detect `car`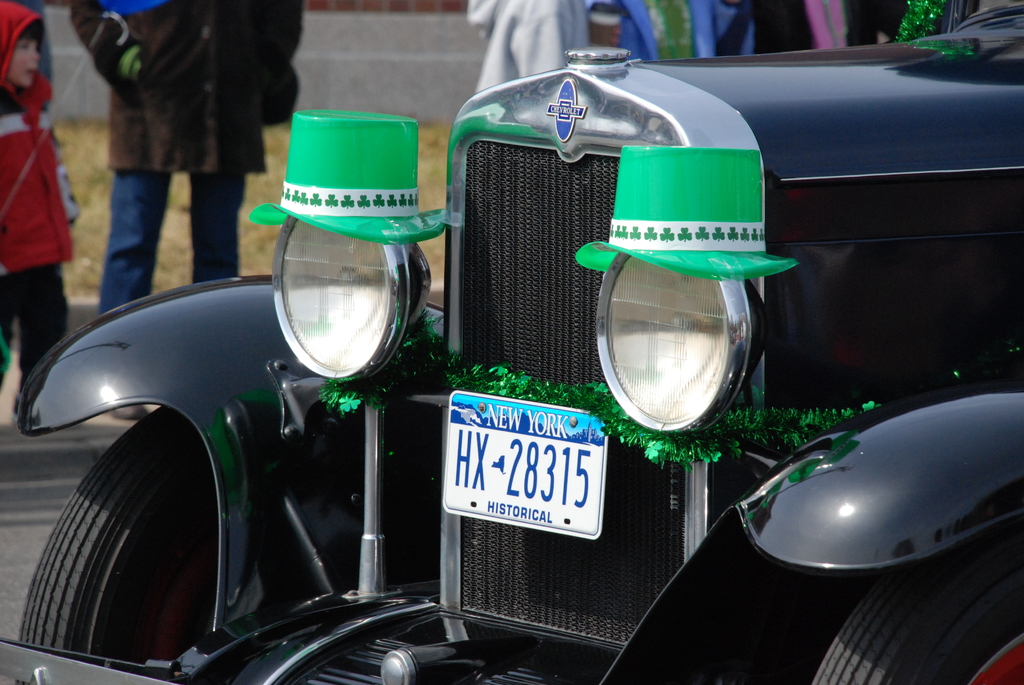
bbox=[0, 0, 1023, 684]
